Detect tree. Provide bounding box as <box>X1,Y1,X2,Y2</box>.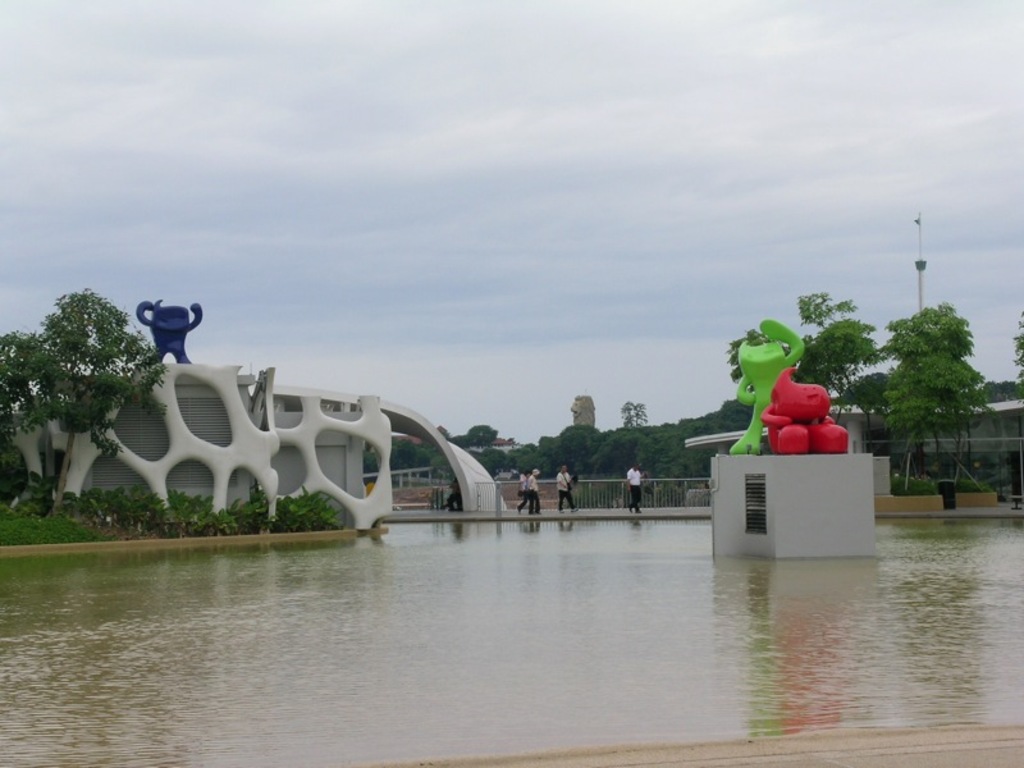
<box>444,429,498,448</box>.
